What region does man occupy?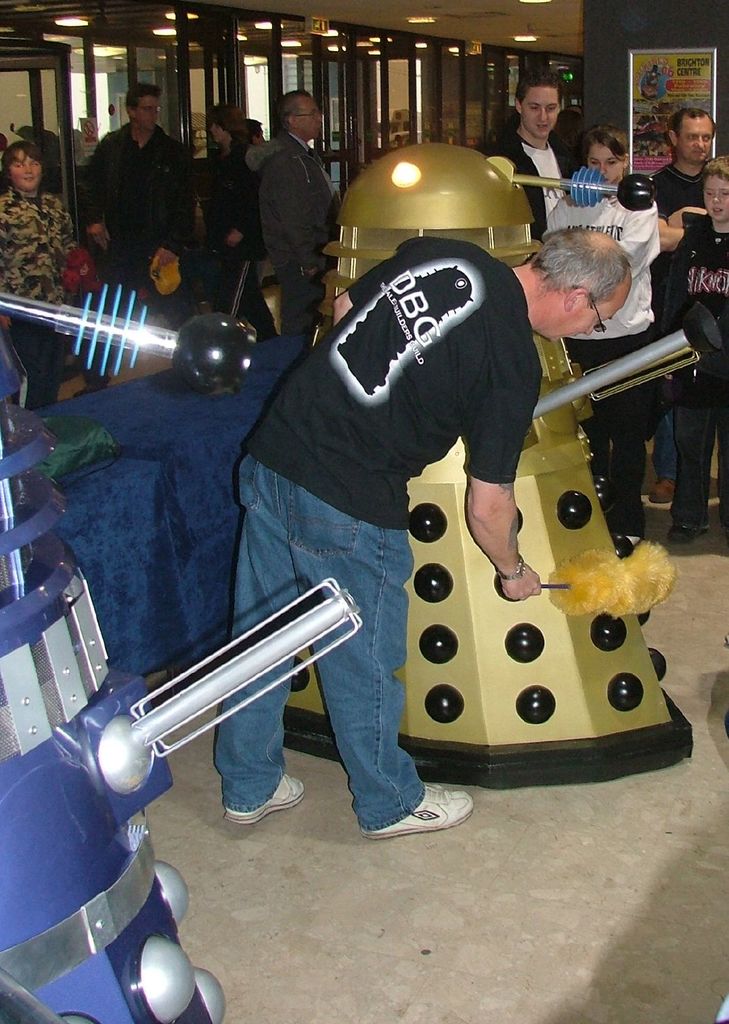
(501, 72, 581, 236).
